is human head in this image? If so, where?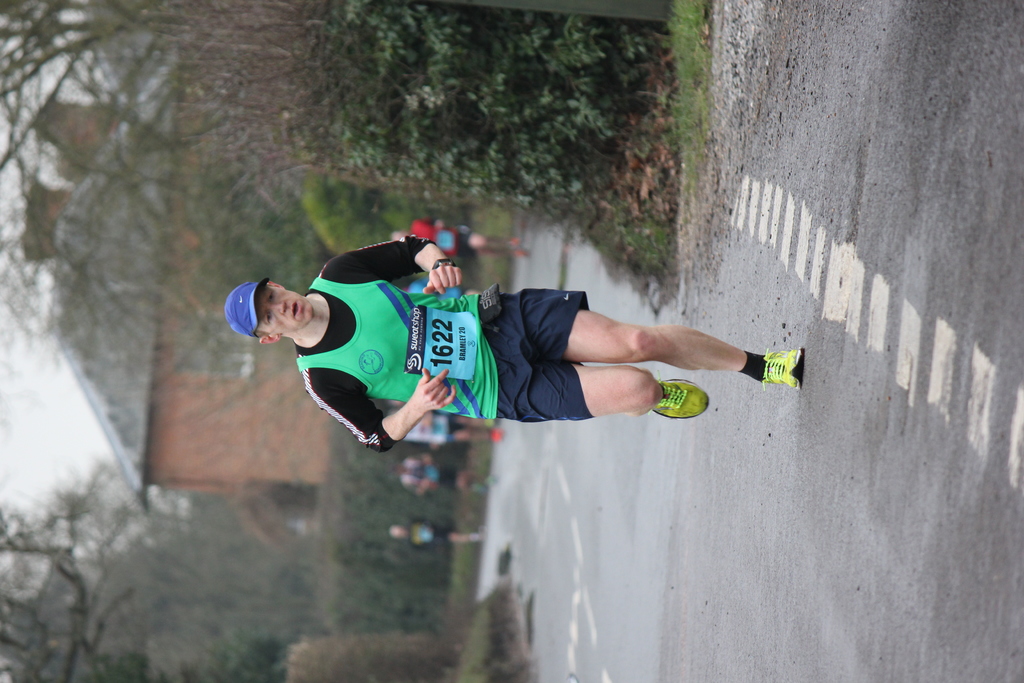
Yes, at 390 231 409 245.
